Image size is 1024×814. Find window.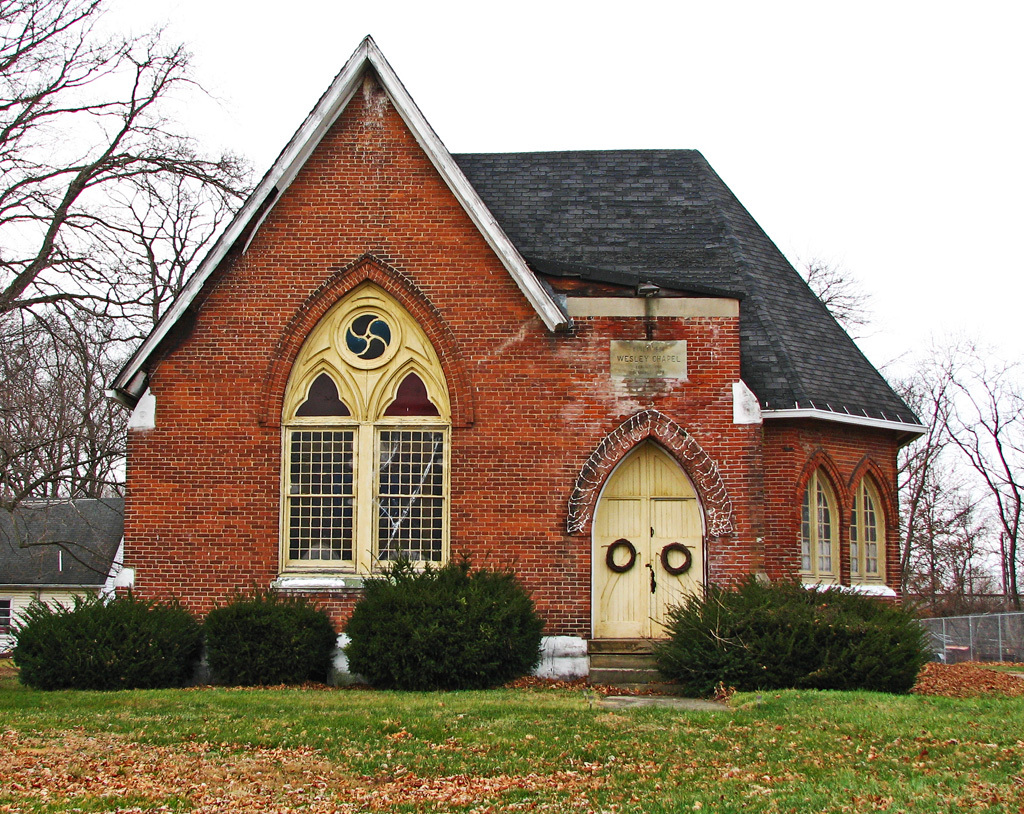
BBox(798, 455, 894, 591).
